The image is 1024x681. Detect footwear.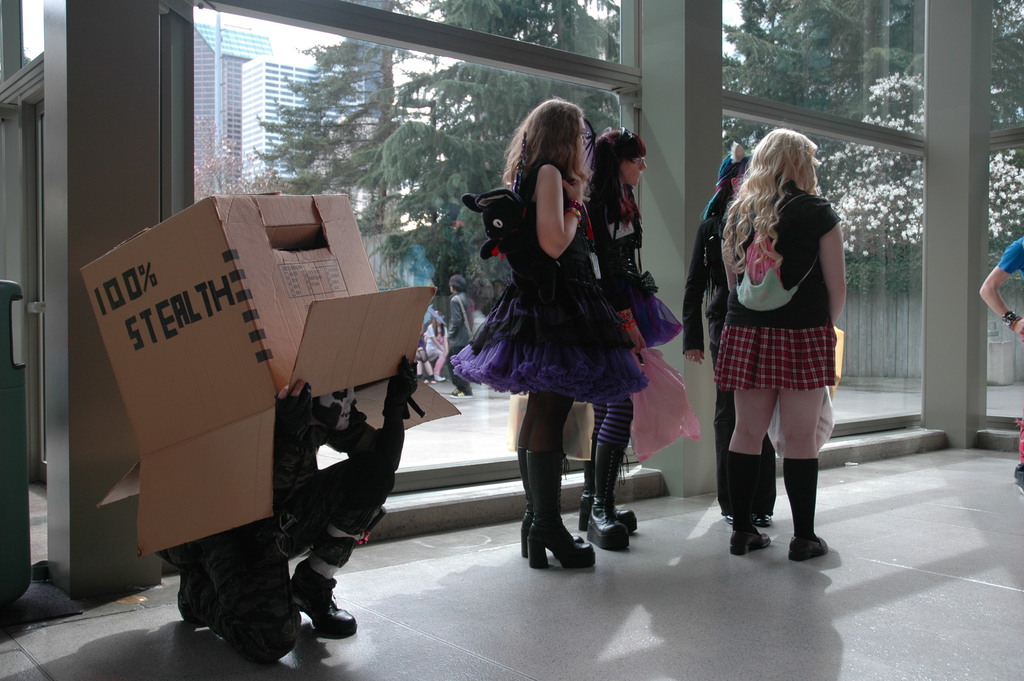
Detection: rect(776, 459, 828, 560).
